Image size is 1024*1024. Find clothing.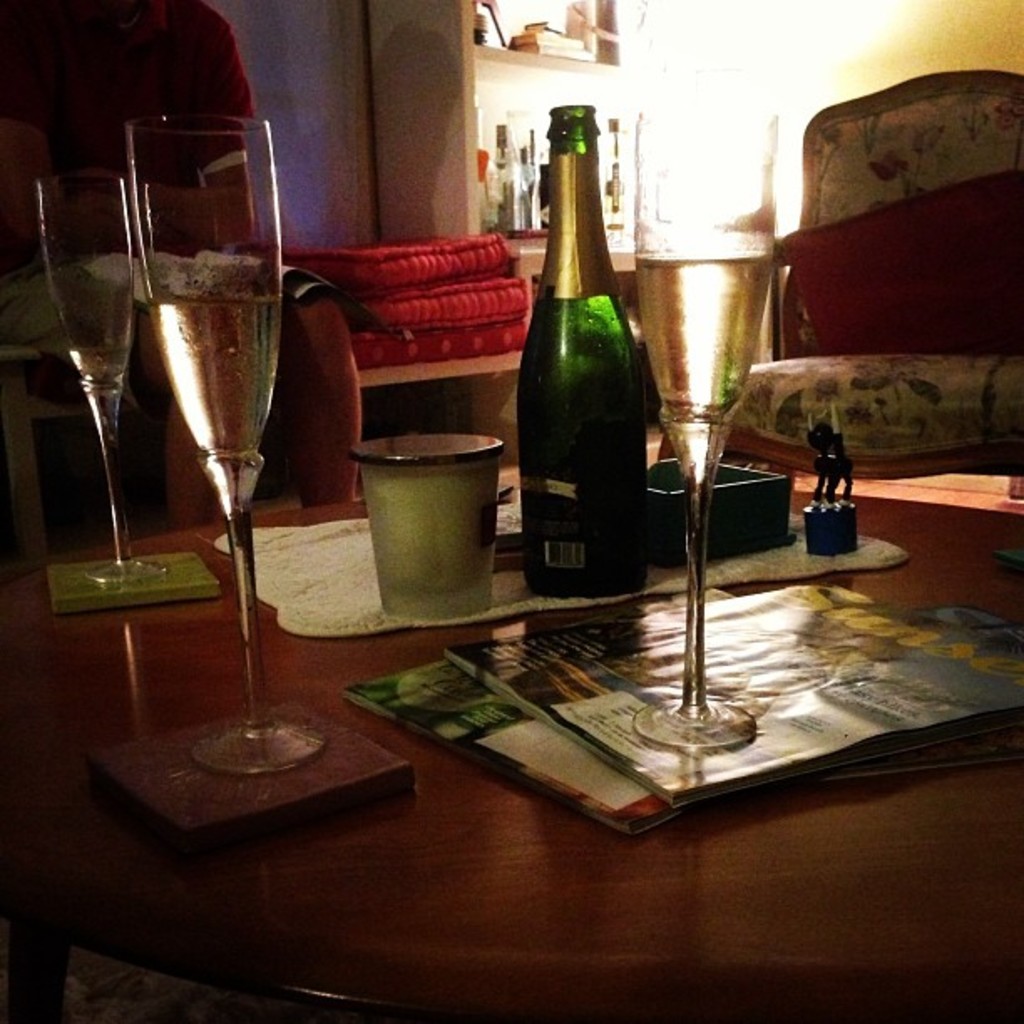
[54,28,266,141].
